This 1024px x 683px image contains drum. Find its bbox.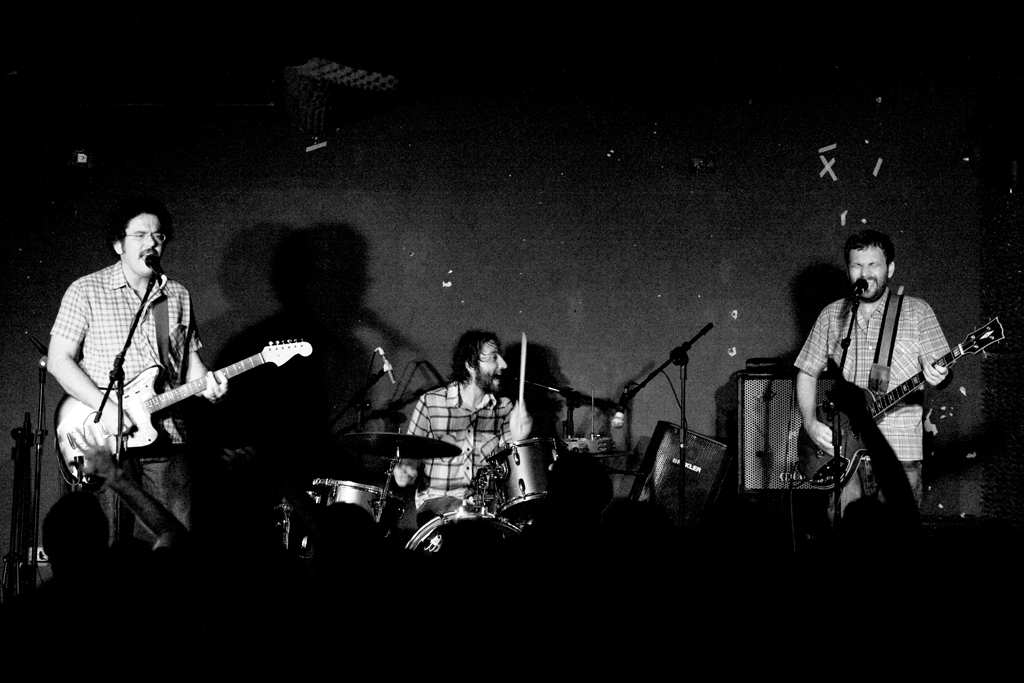
<region>400, 510, 520, 554</region>.
